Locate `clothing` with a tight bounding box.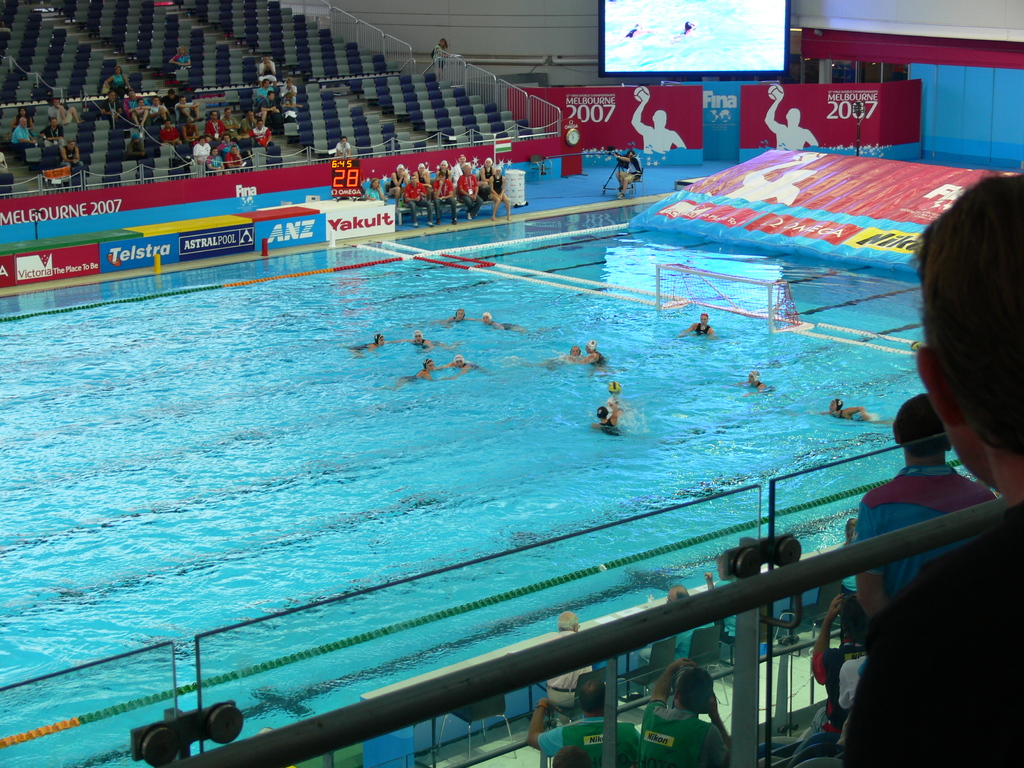
(x1=401, y1=181, x2=429, y2=206).
